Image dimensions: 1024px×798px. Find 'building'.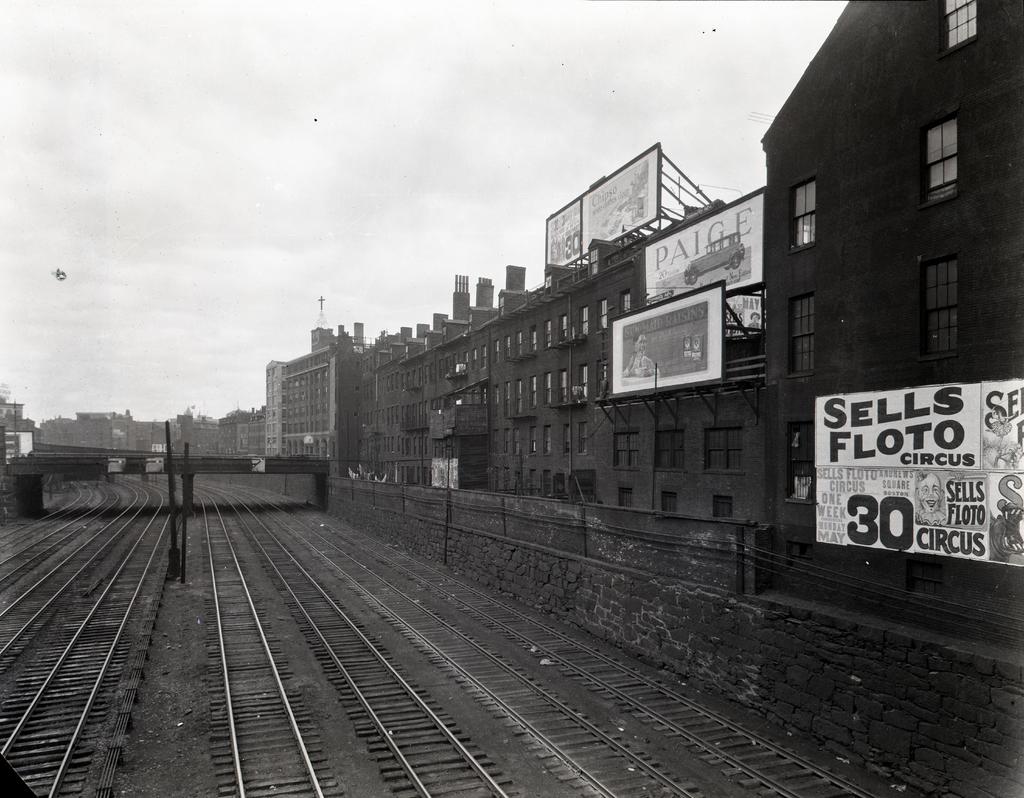
x1=266 y1=321 x2=358 y2=477.
